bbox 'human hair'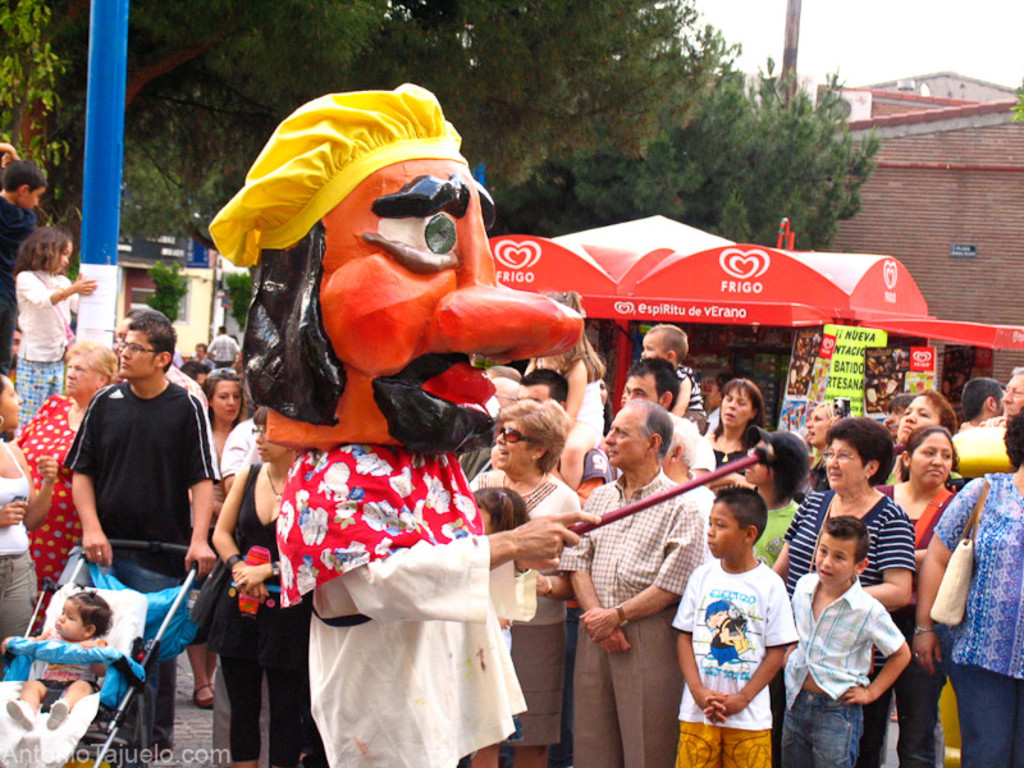
{"left": 959, "top": 375, "right": 1001, "bottom": 425}
